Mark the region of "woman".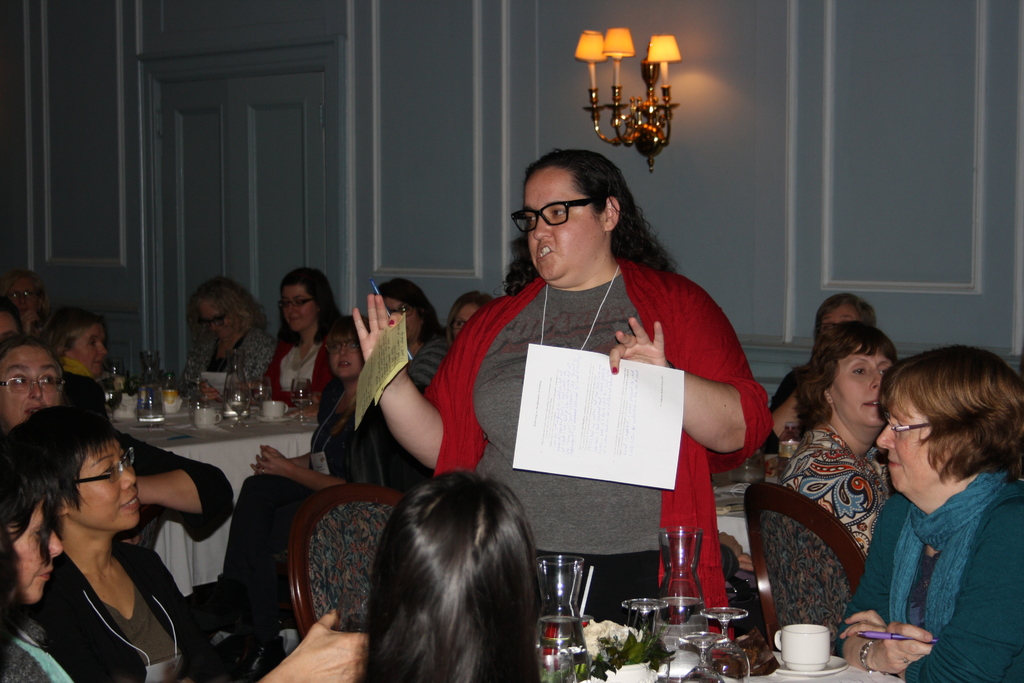
Region: box(350, 151, 774, 647).
